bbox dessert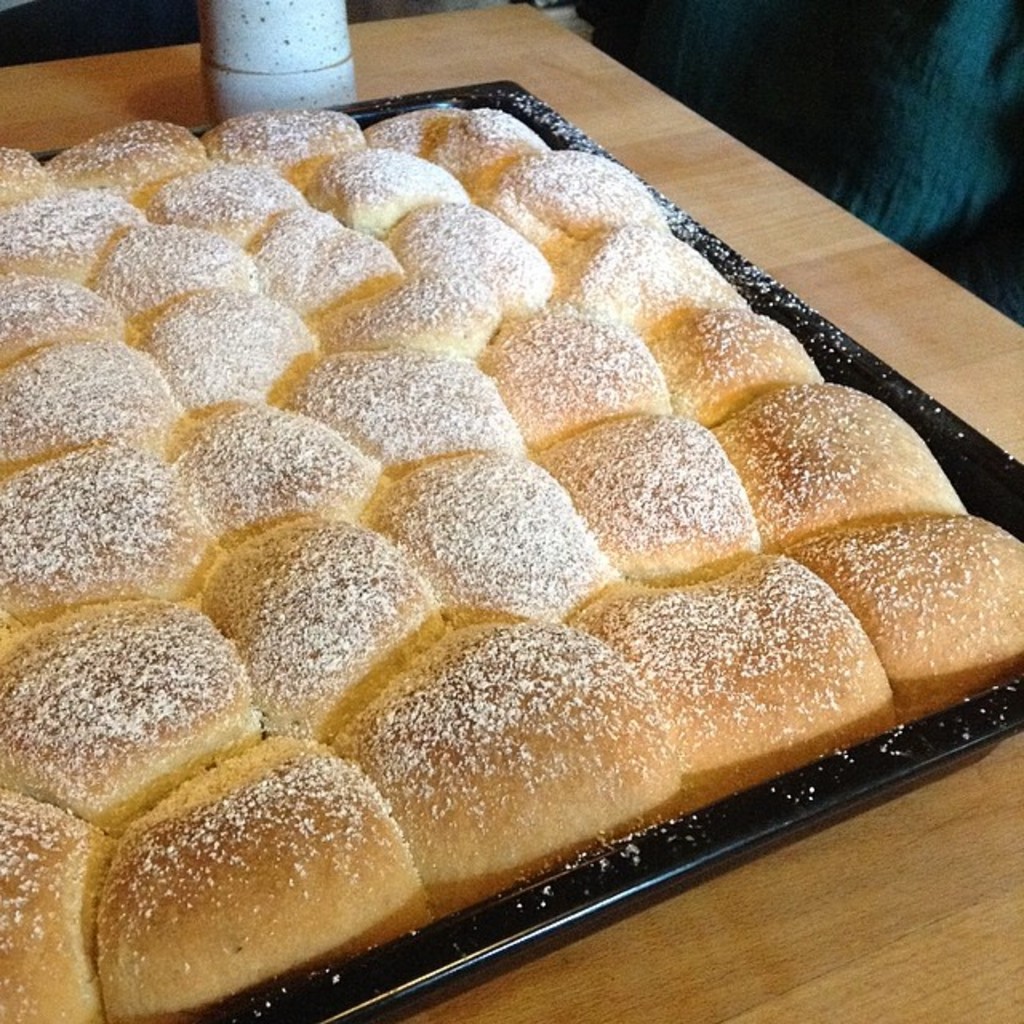
(left=0, top=66, right=990, bottom=1016)
